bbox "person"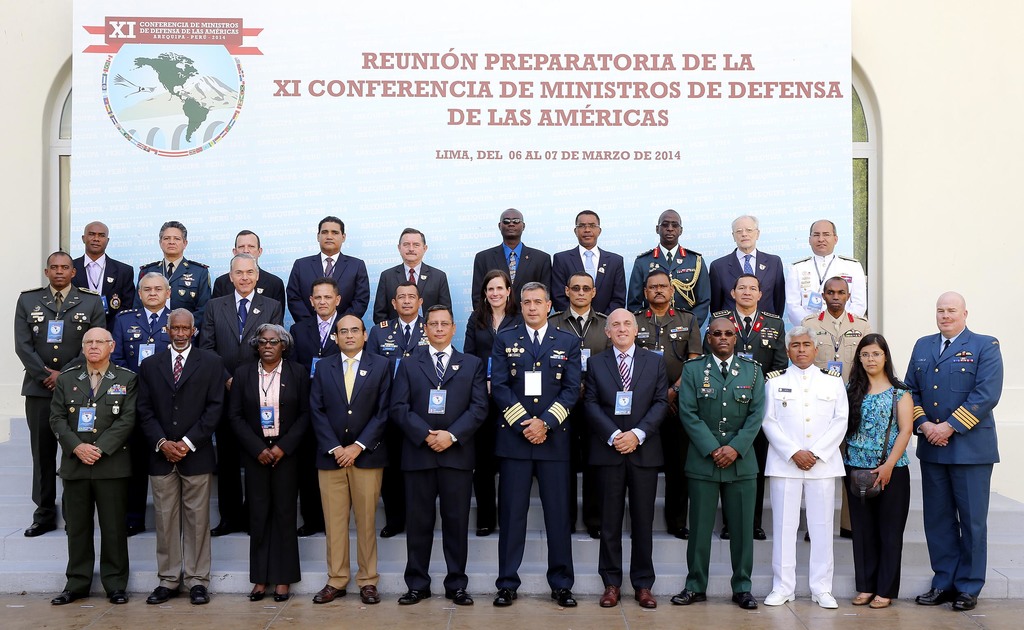
394, 303, 488, 606
